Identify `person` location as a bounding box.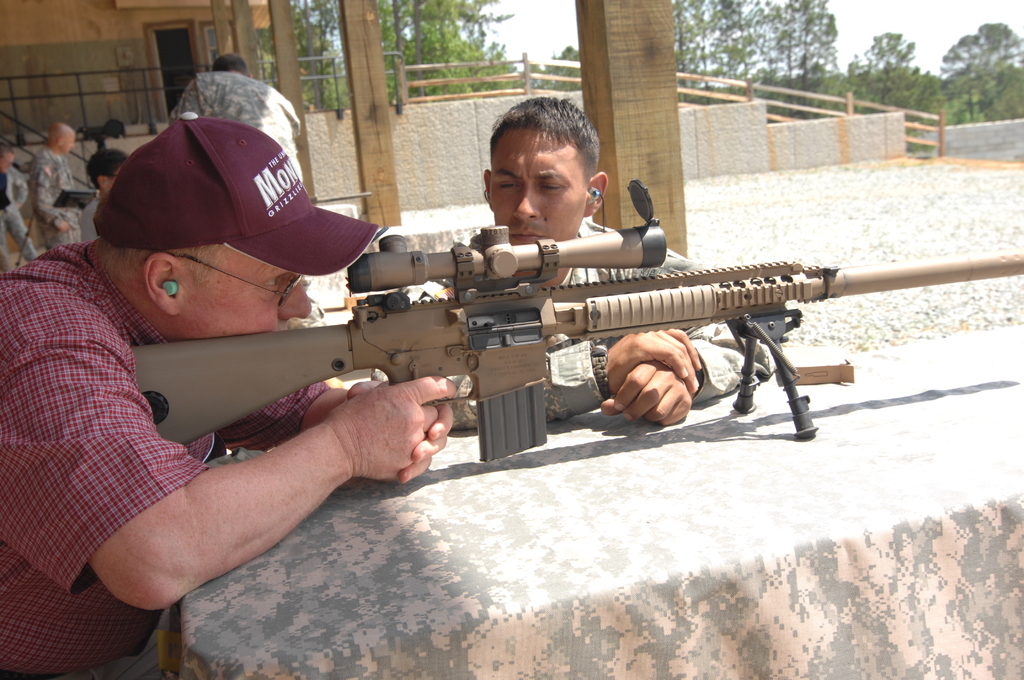
[370, 95, 777, 430].
